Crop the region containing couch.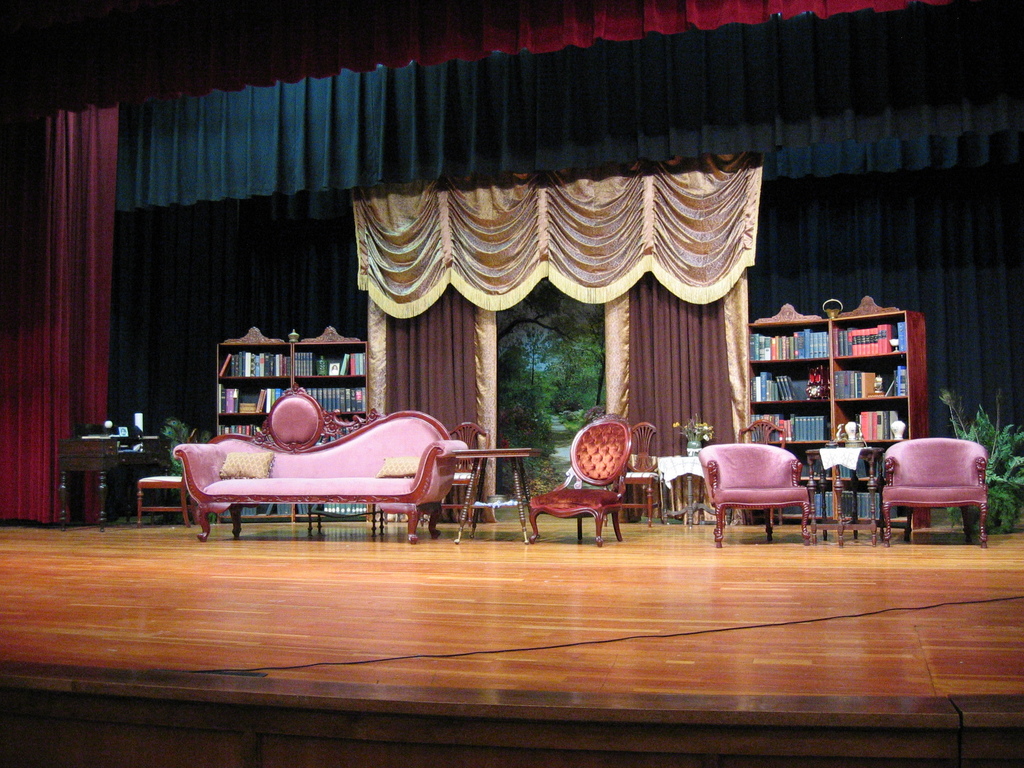
Crop region: x1=180, y1=403, x2=484, y2=534.
